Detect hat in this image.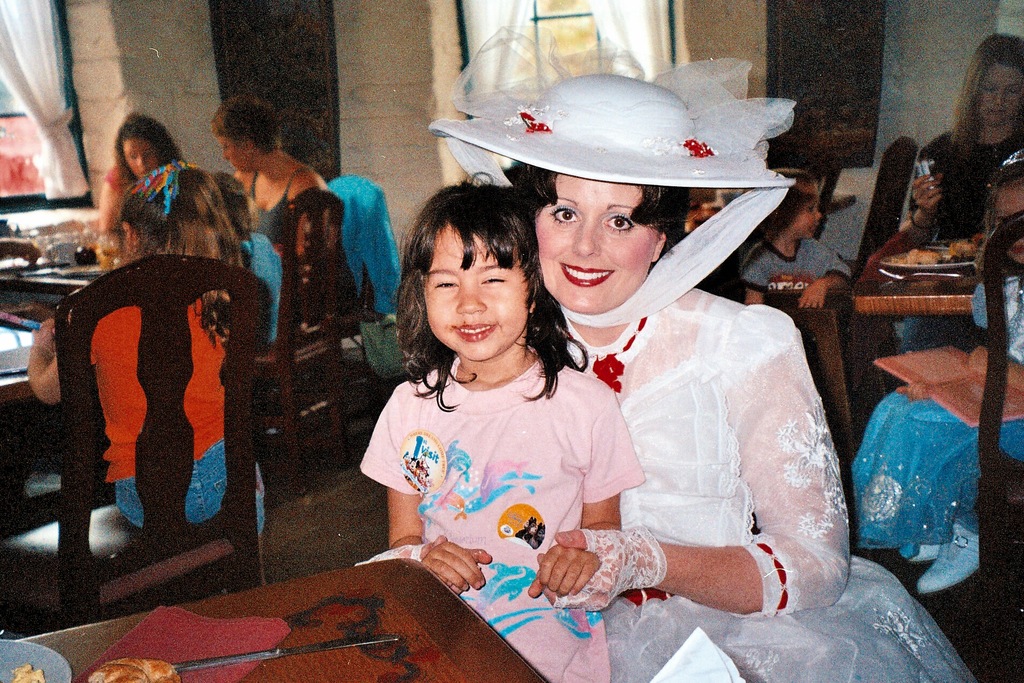
Detection: rect(429, 21, 800, 329).
